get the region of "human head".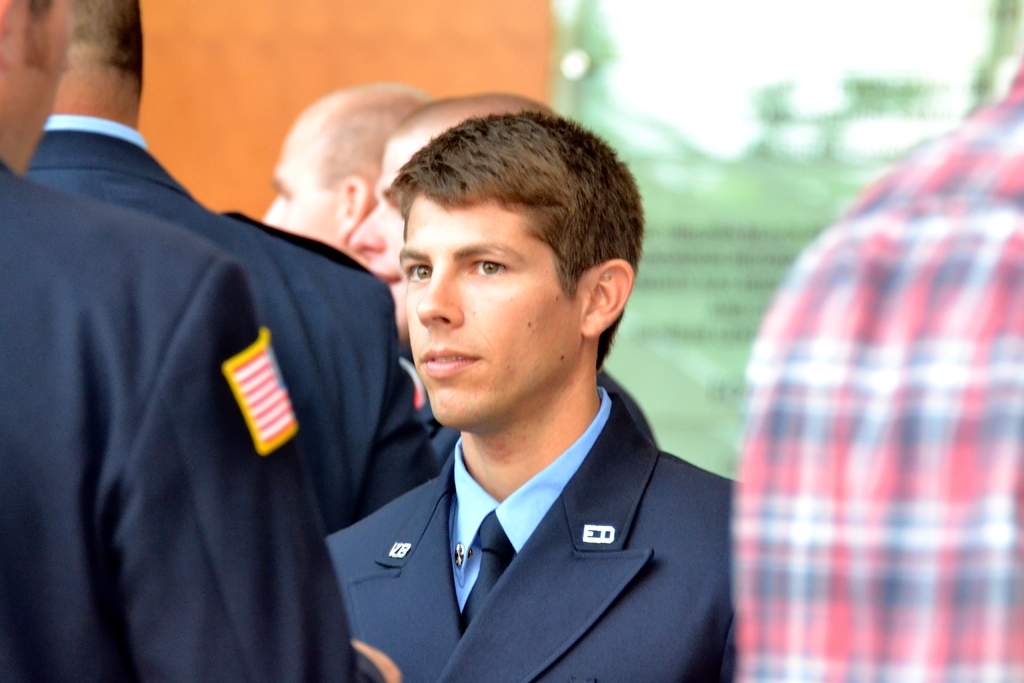
region(262, 81, 431, 255).
